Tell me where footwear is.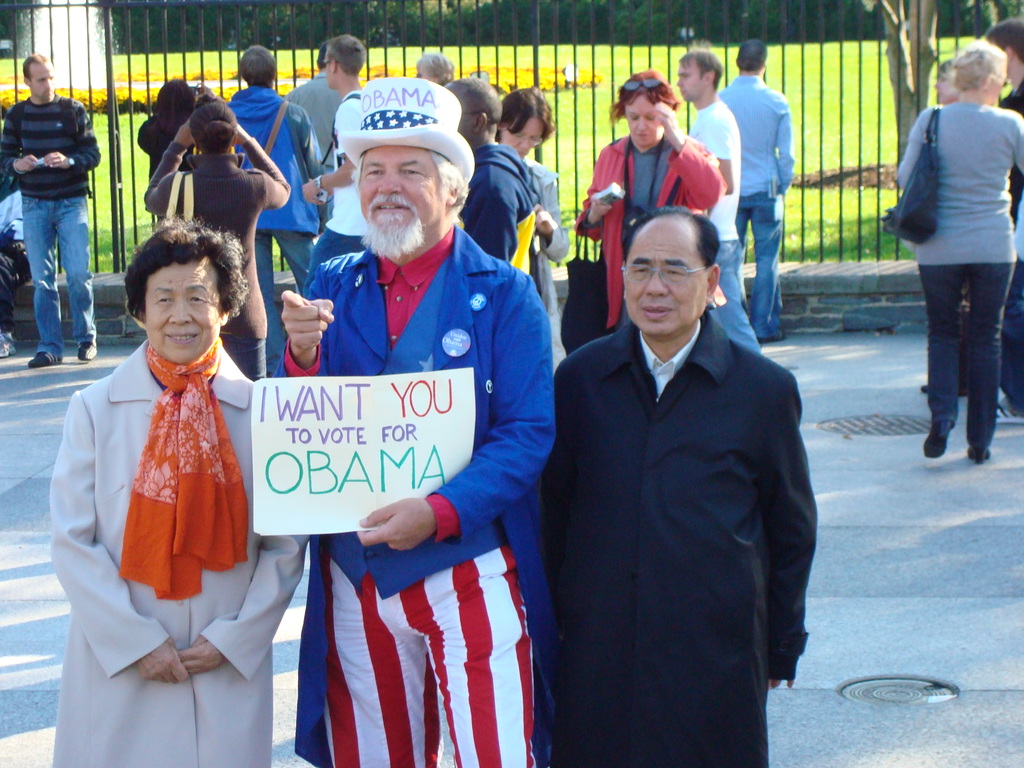
footwear is at <bbox>961, 443, 991, 464</bbox>.
